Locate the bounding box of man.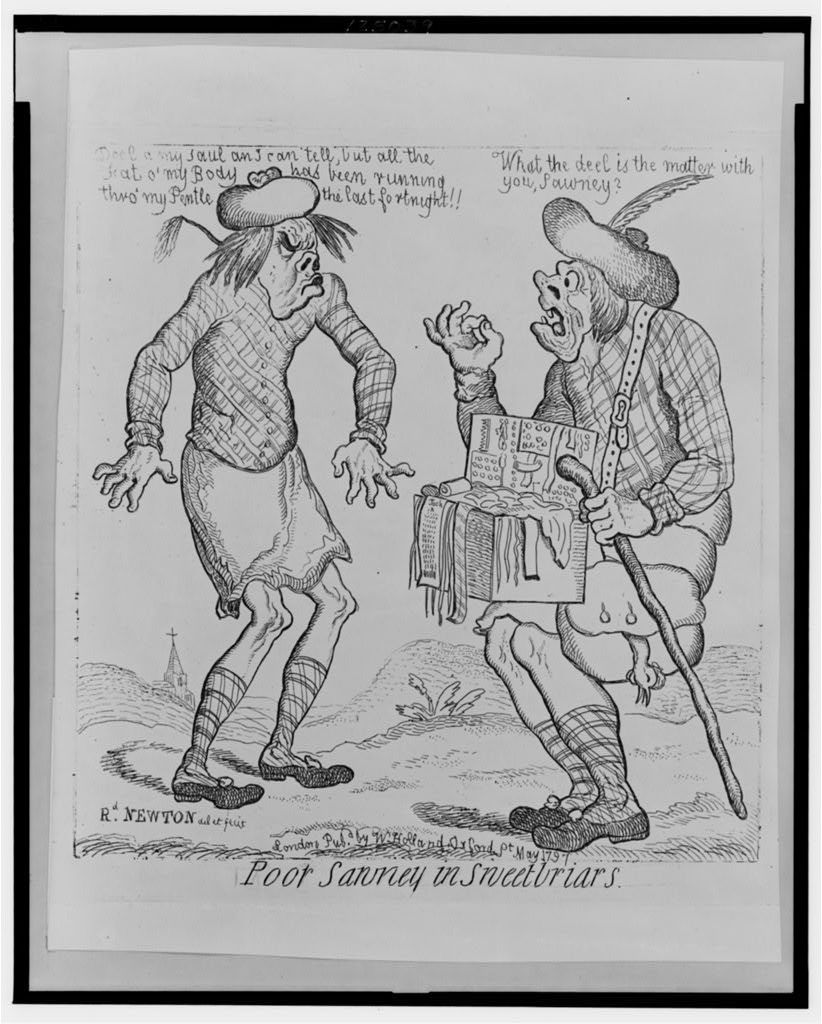
Bounding box: detection(115, 167, 403, 796).
